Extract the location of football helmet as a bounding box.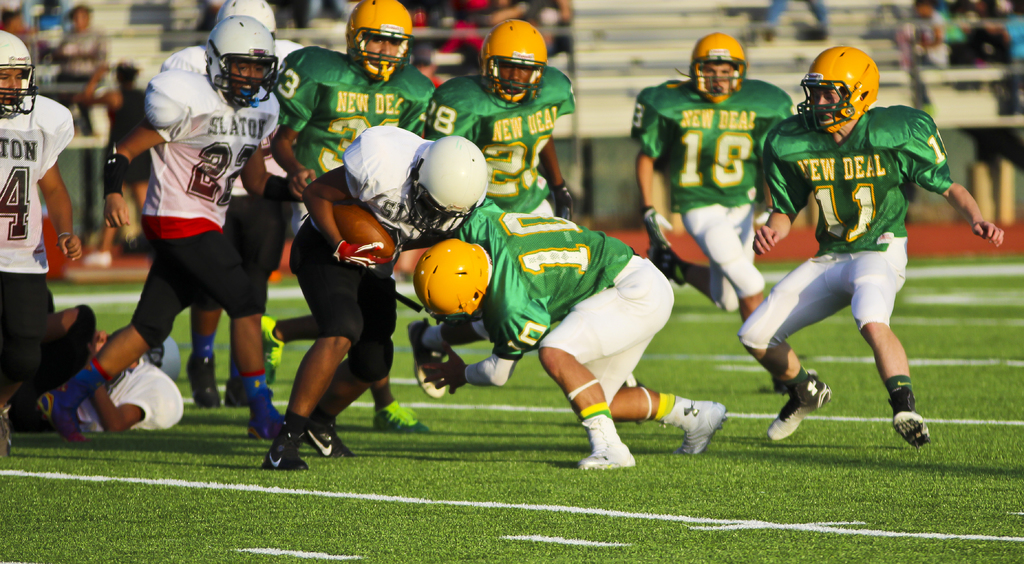
box(406, 133, 486, 240).
